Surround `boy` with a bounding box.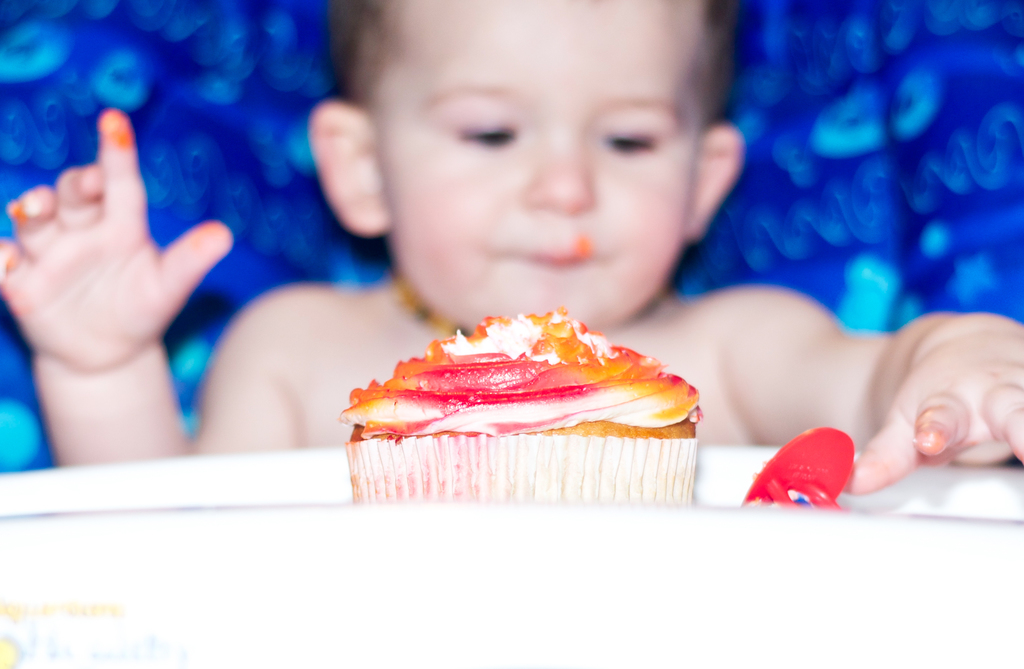
box(197, 51, 887, 473).
